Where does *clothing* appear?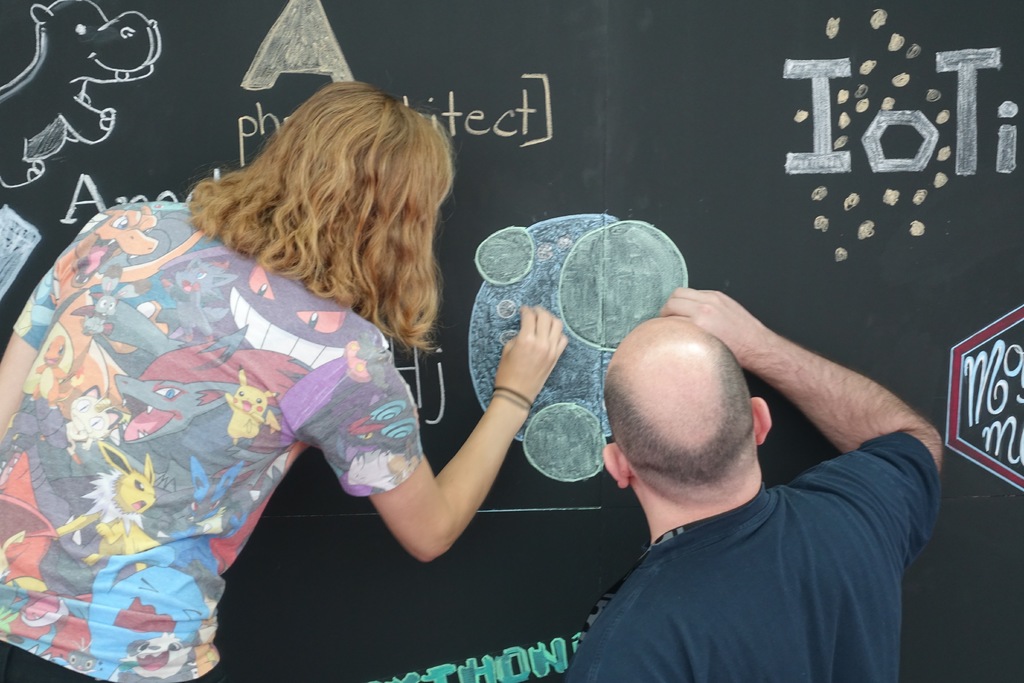
Appears at [x1=0, y1=206, x2=419, y2=682].
